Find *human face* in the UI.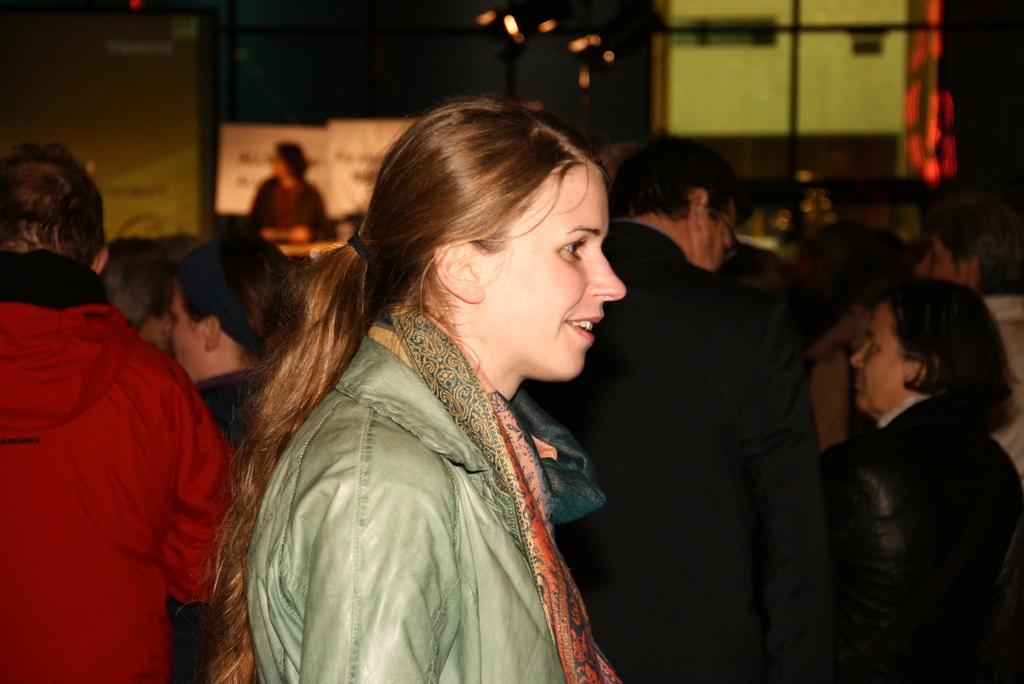
UI element at <region>161, 281, 206, 385</region>.
